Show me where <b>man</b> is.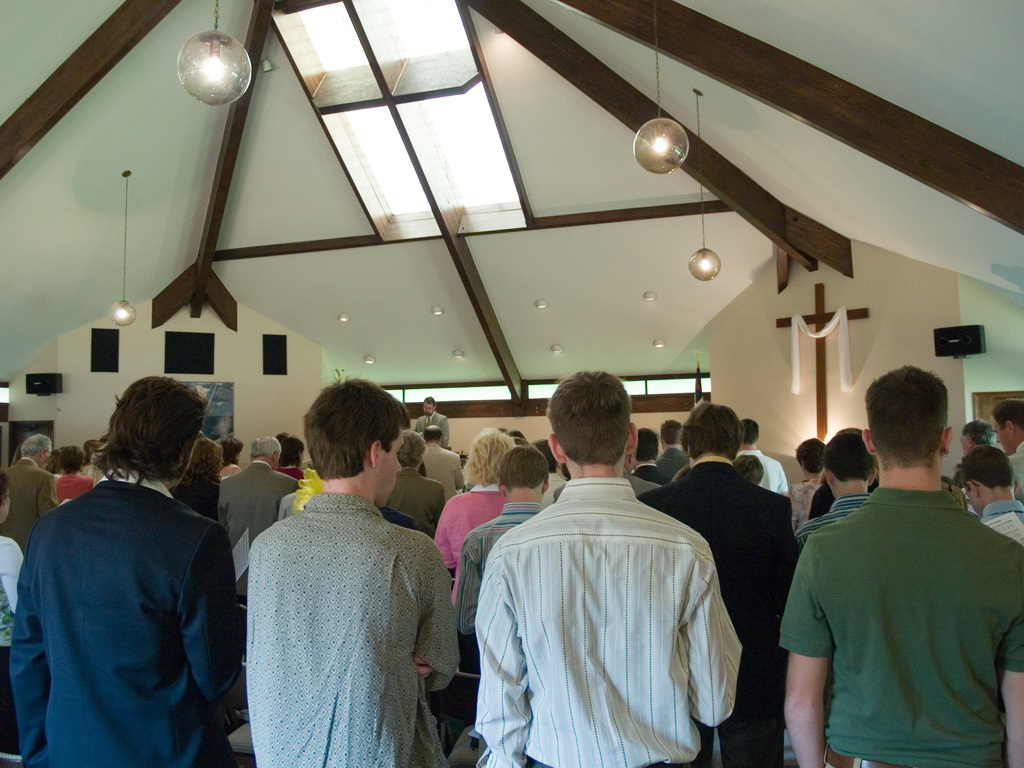
<b>man</b> is at region(554, 447, 663, 503).
